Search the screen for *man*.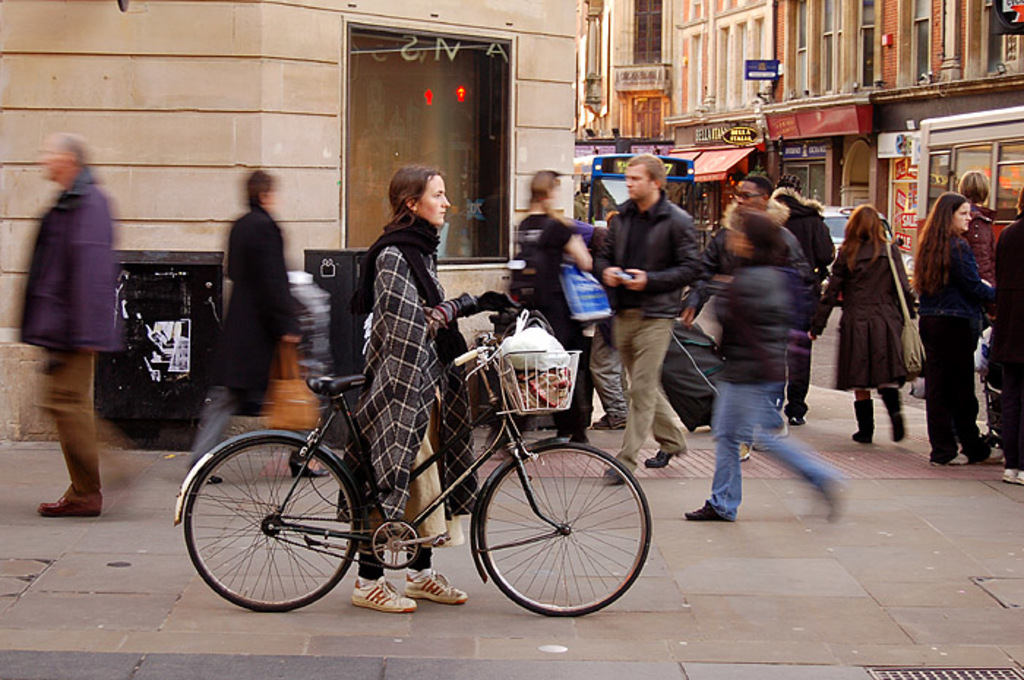
Found at (x1=683, y1=173, x2=816, y2=320).
